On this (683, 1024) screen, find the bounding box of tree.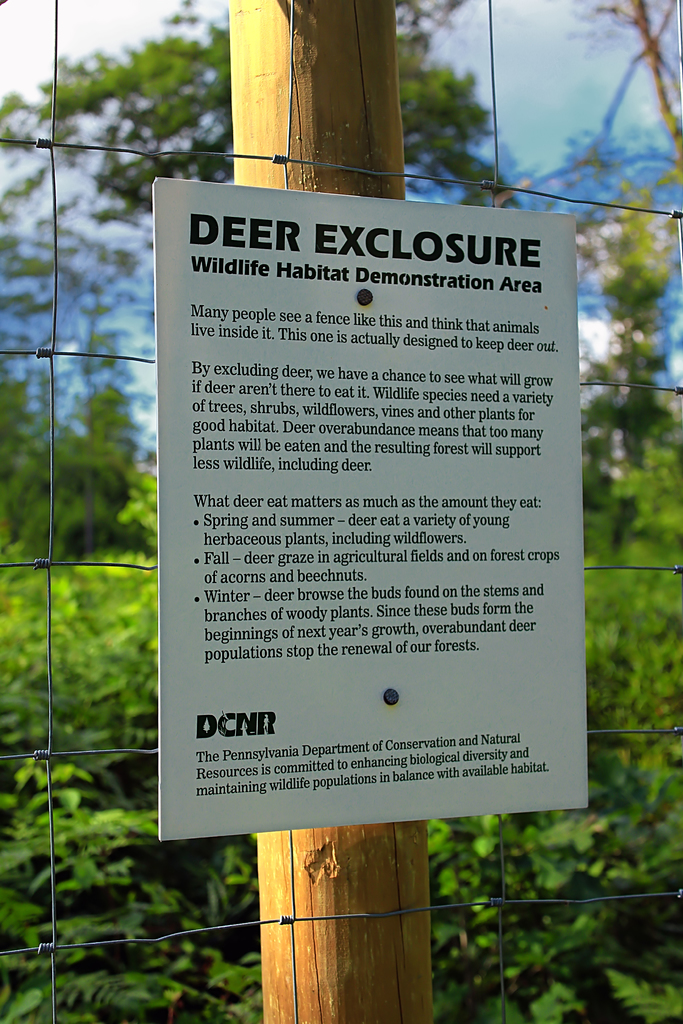
Bounding box: [left=19, top=350, right=169, bottom=560].
